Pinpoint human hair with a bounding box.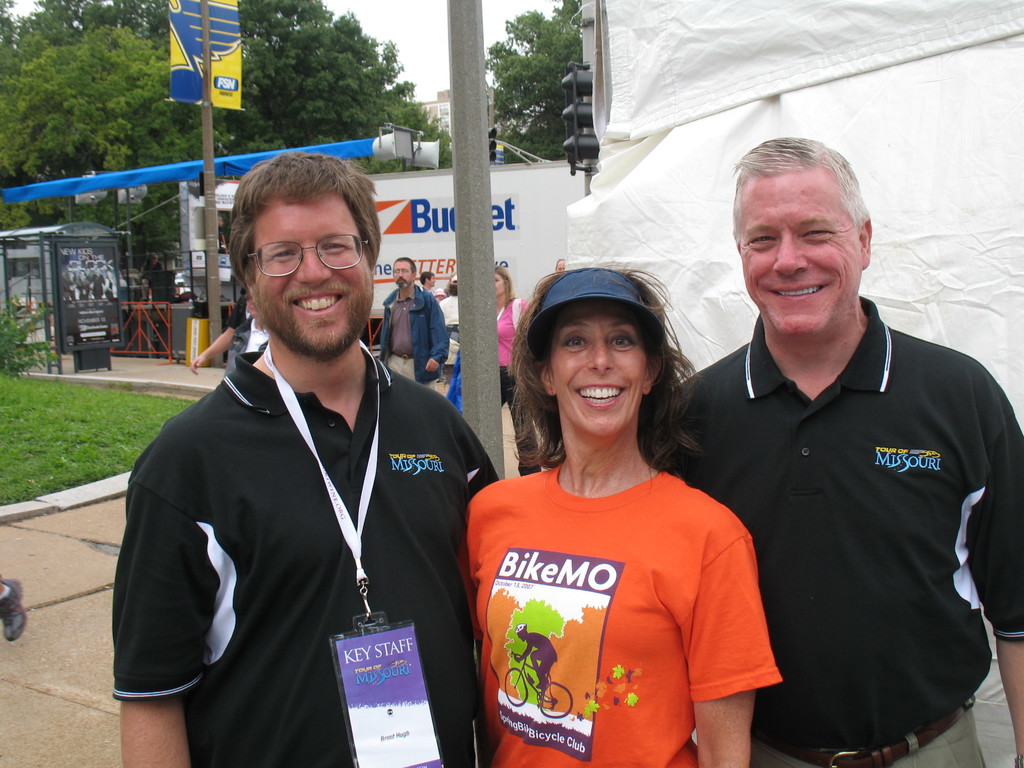
733, 138, 869, 233.
